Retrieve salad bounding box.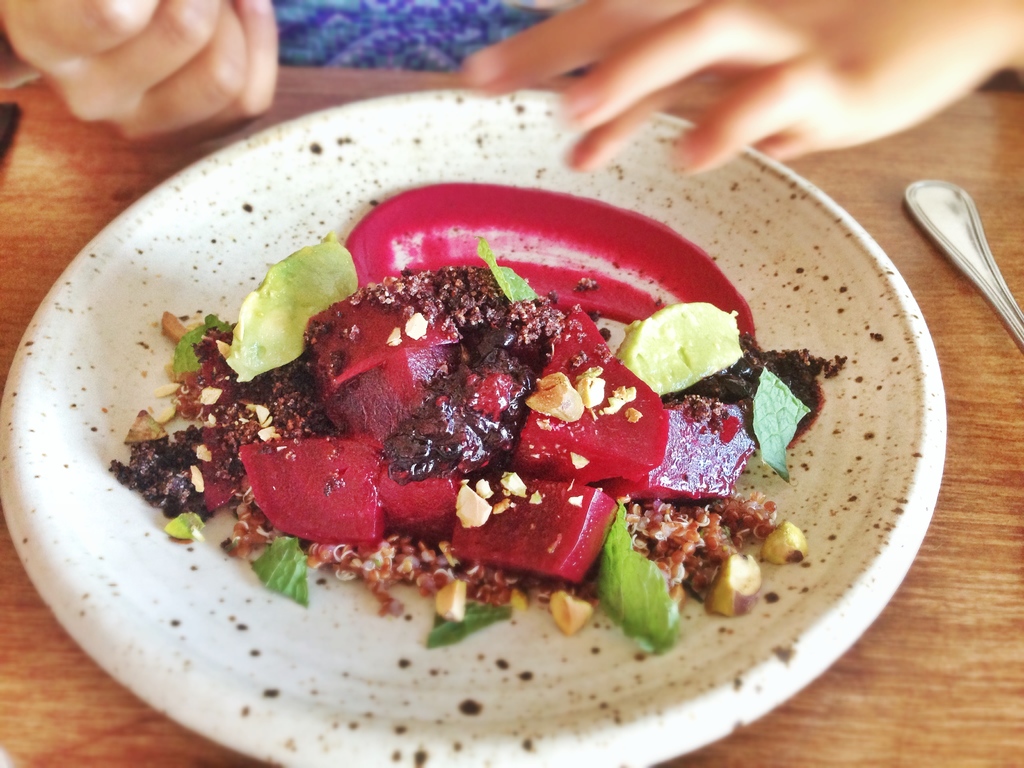
Bounding box: <box>145,240,799,646</box>.
